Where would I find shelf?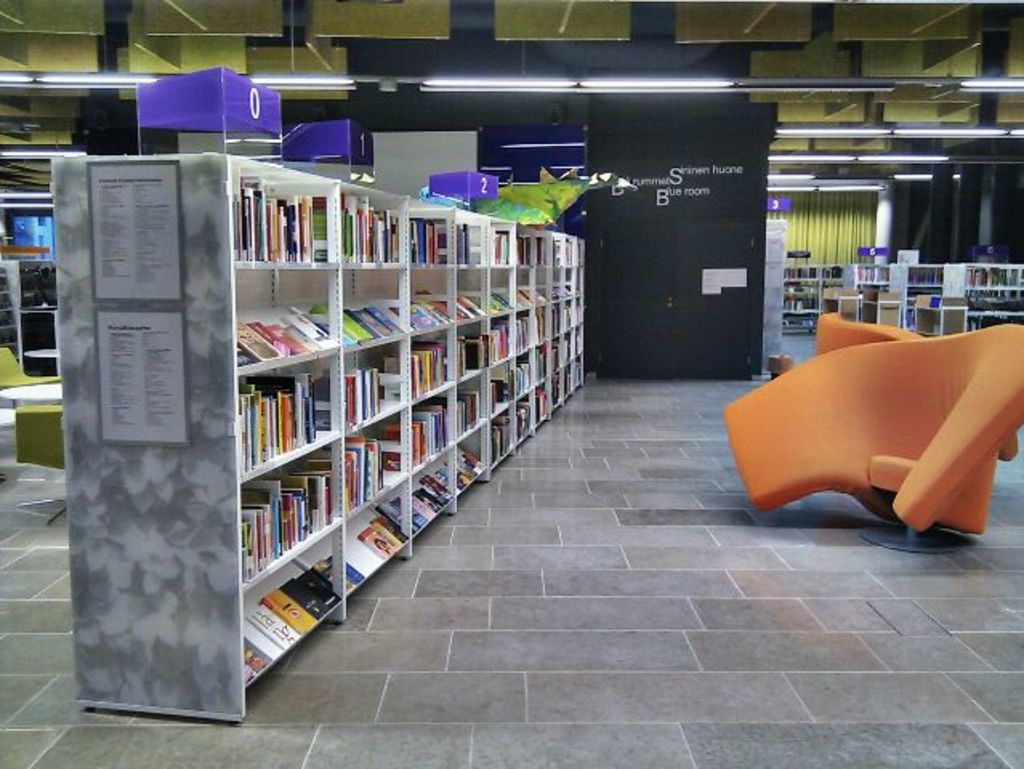
At 415/458/455/522.
